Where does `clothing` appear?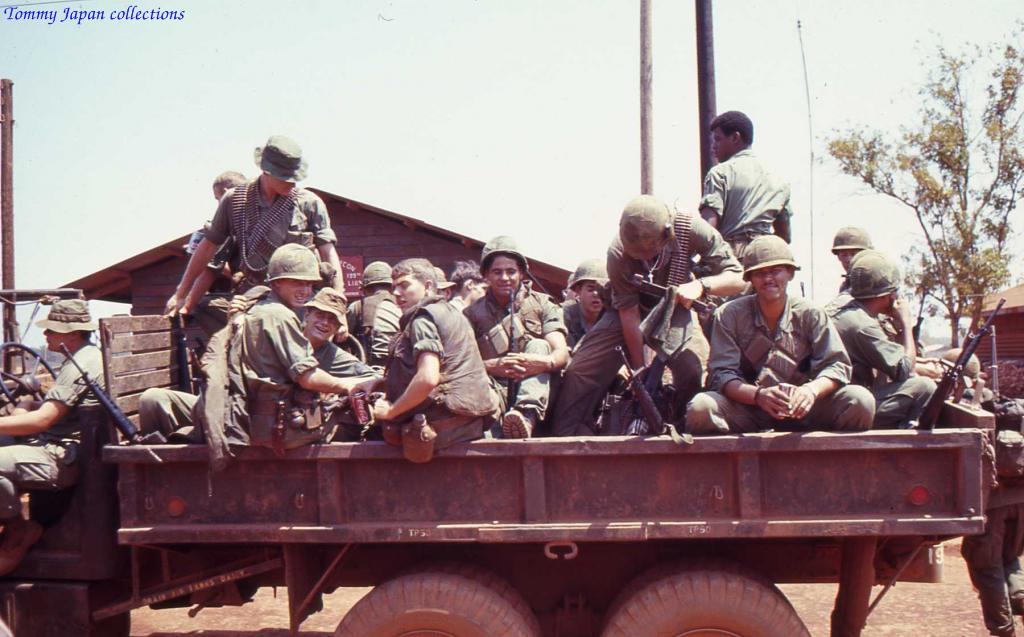
Appears at l=0, t=348, r=98, b=509.
